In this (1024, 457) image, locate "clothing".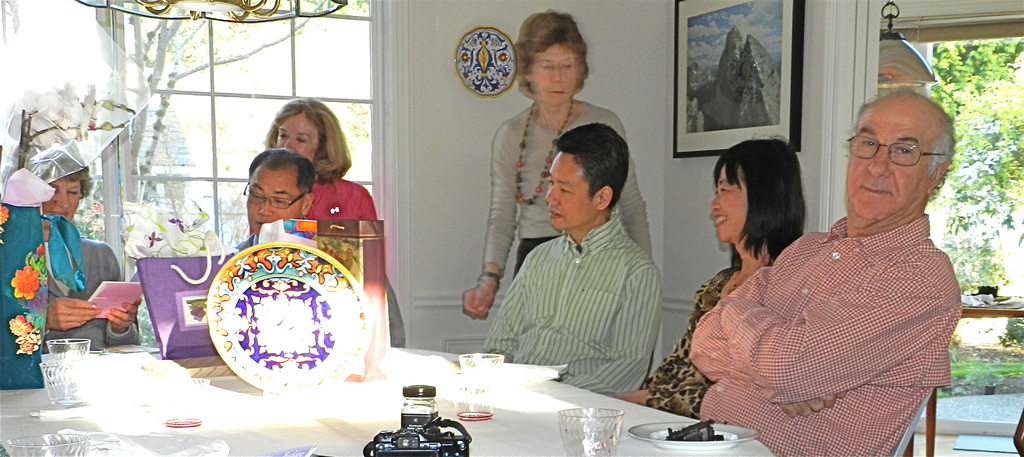
Bounding box: [304,170,406,345].
